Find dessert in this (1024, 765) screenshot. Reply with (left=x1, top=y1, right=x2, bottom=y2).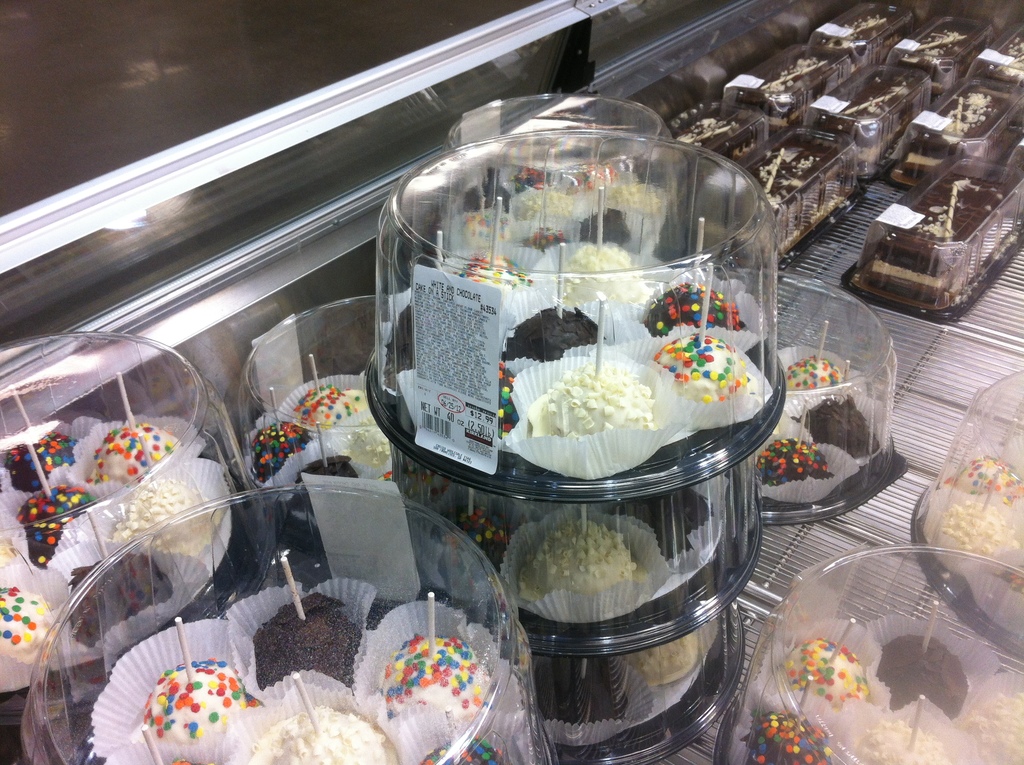
(left=420, top=486, right=730, bottom=750).
